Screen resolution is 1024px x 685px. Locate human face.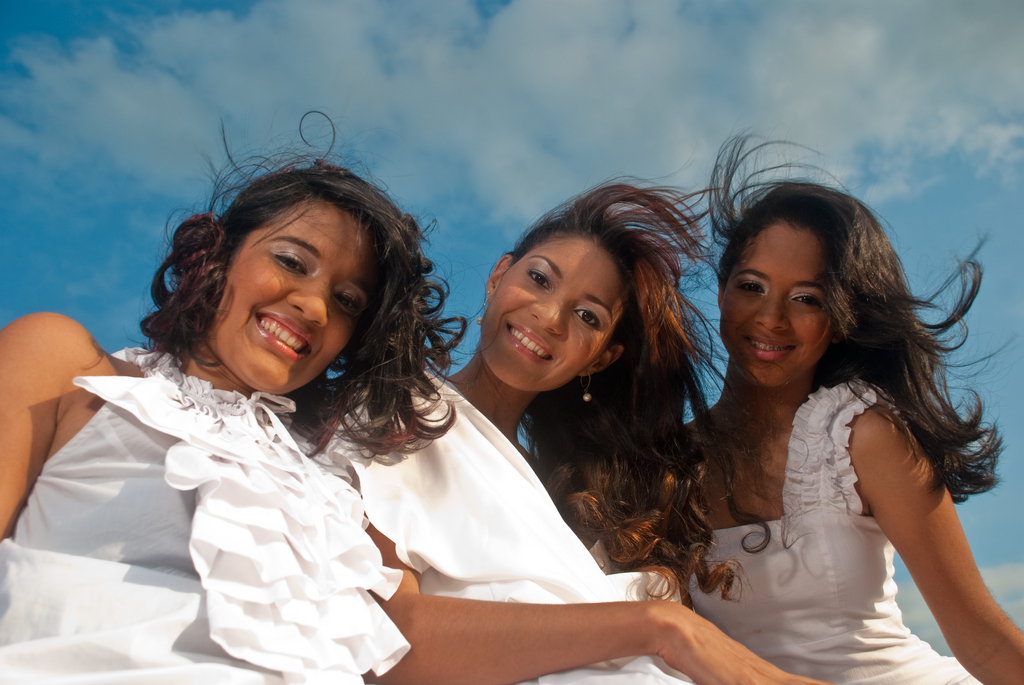
rect(477, 233, 627, 395).
